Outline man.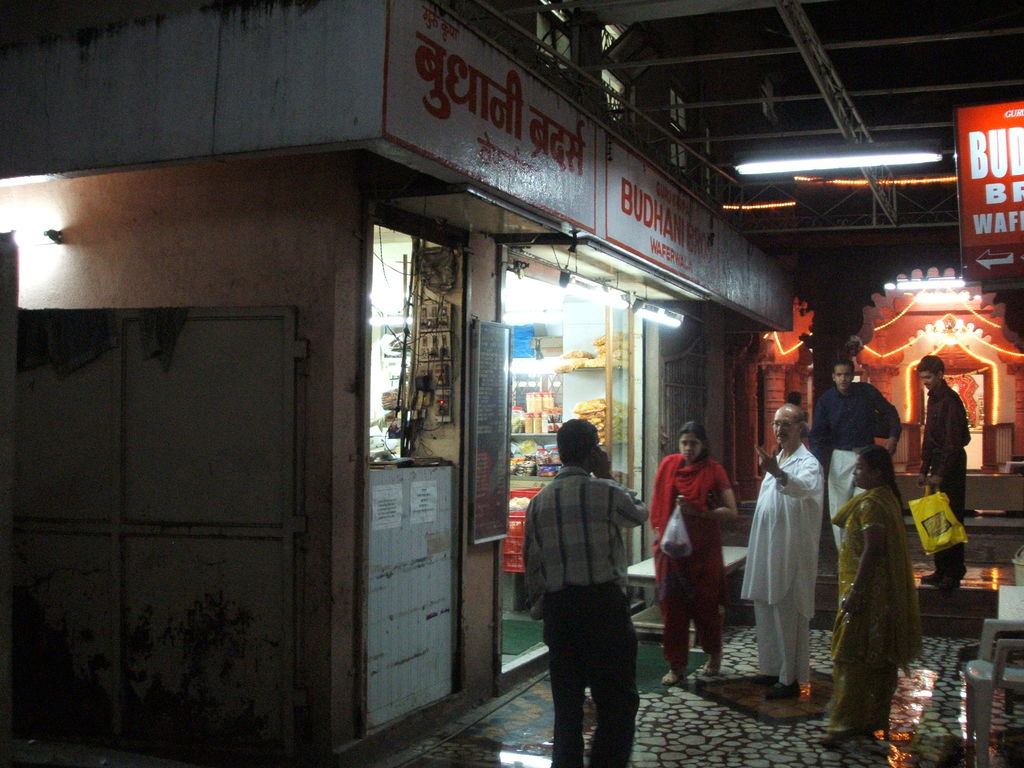
Outline: x1=916 y1=352 x2=975 y2=582.
